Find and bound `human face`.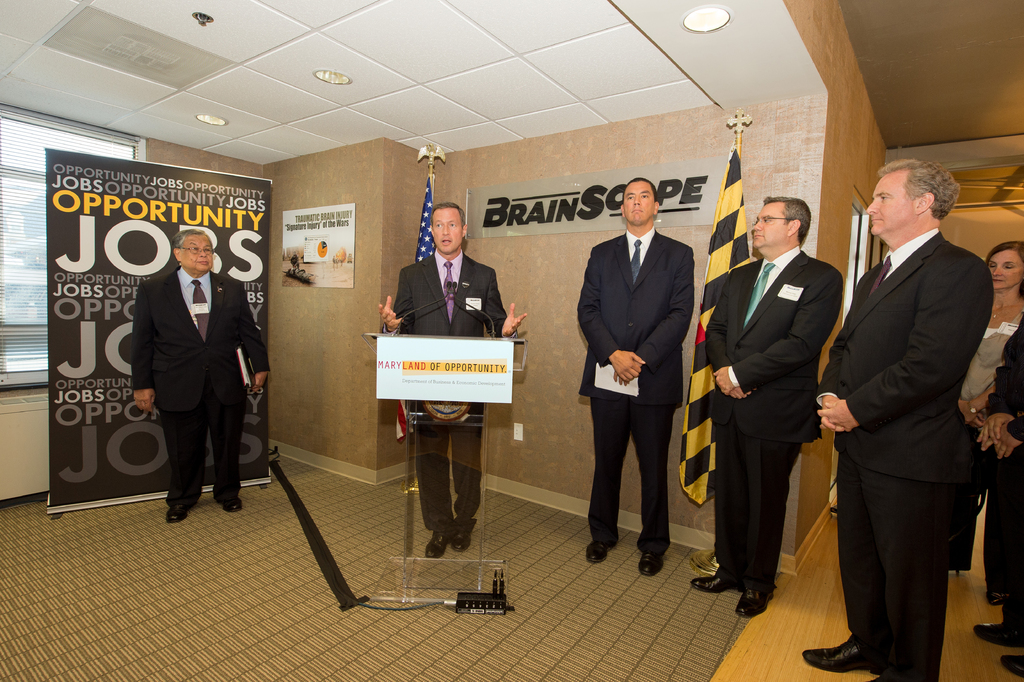
Bound: crop(867, 162, 913, 238).
